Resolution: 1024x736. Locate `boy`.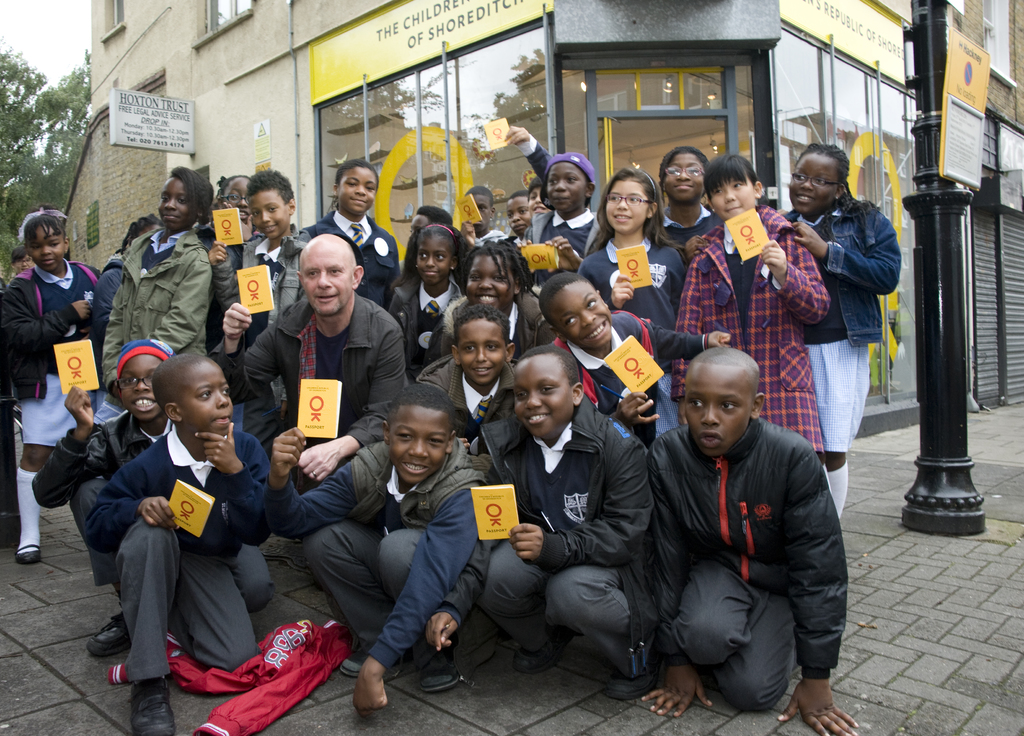
(33,339,268,659).
